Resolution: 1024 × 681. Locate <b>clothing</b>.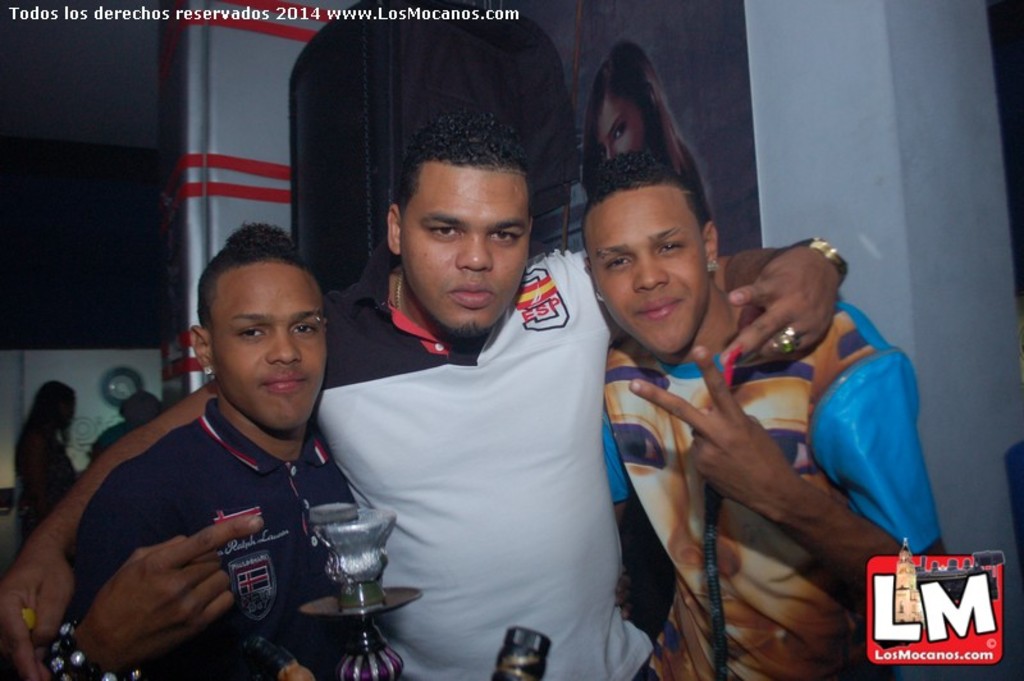
[left=59, top=393, right=380, bottom=680].
